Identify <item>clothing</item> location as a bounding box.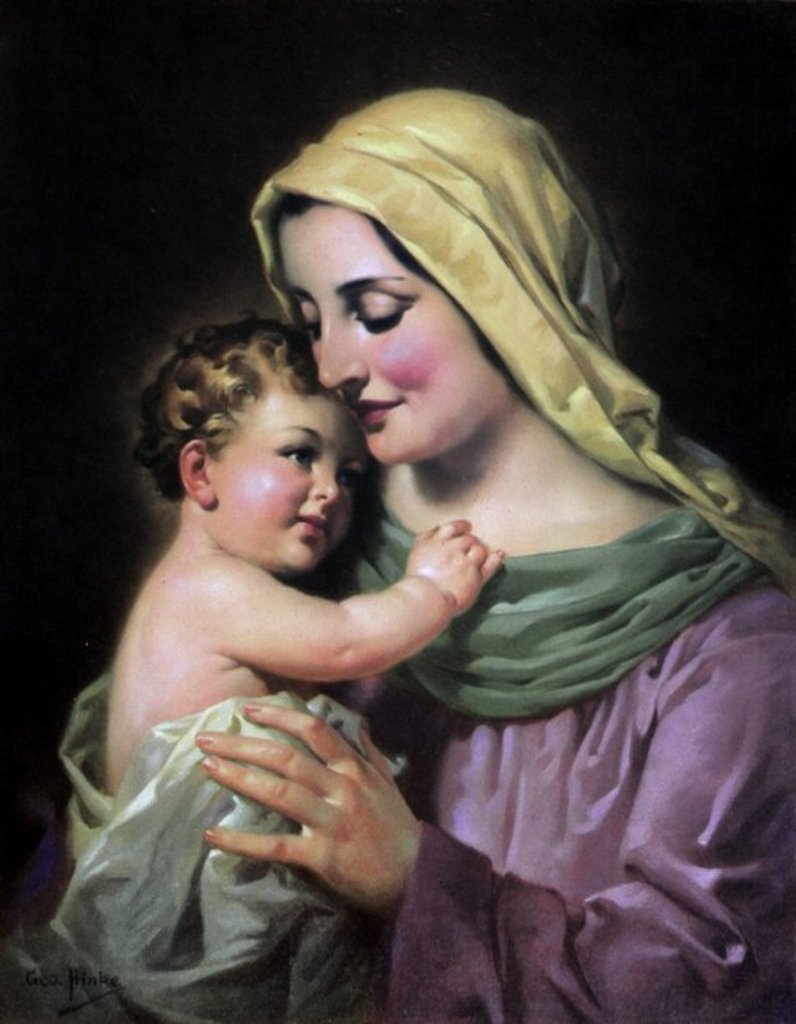
locate(0, 664, 423, 1023).
